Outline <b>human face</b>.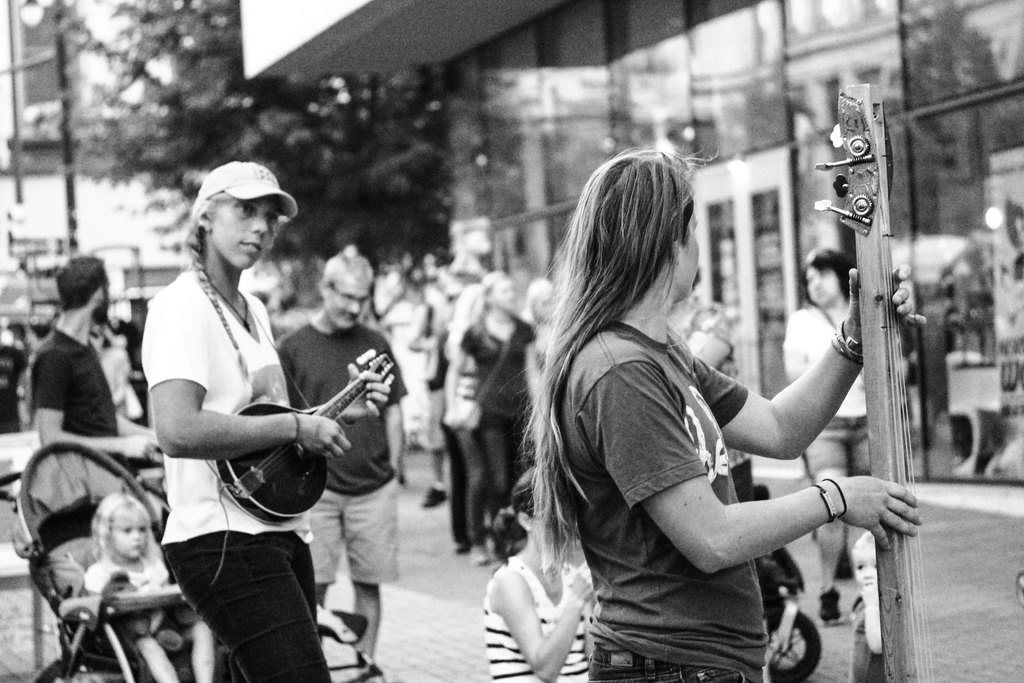
Outline: <box>111,509,149,561</box>.
